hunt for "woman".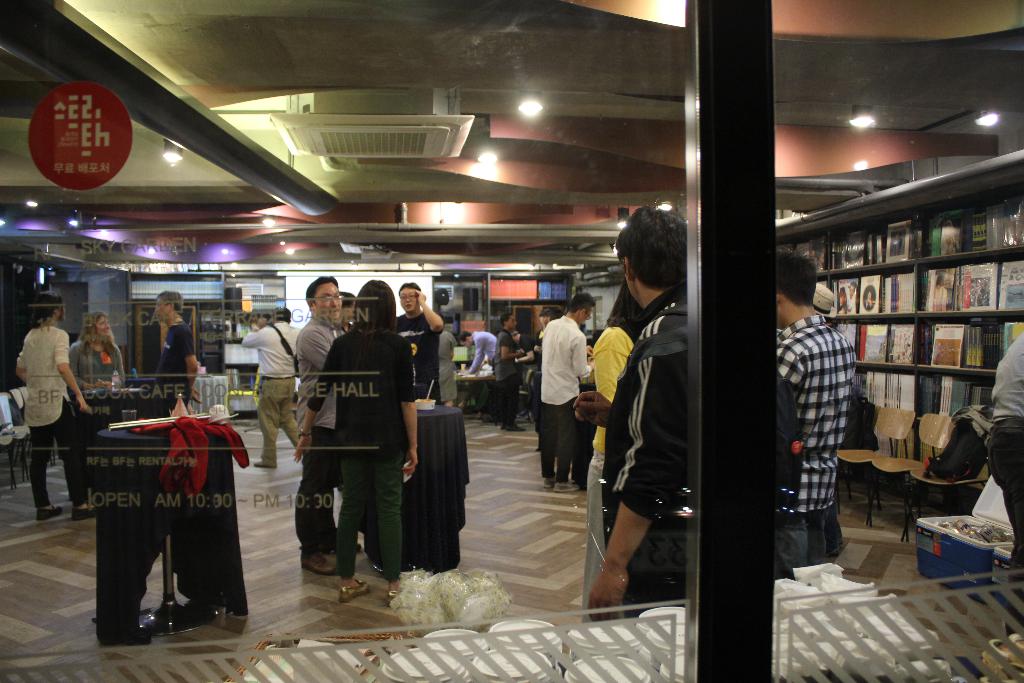
Hunted down at detection(7, 292, 89, 532).
